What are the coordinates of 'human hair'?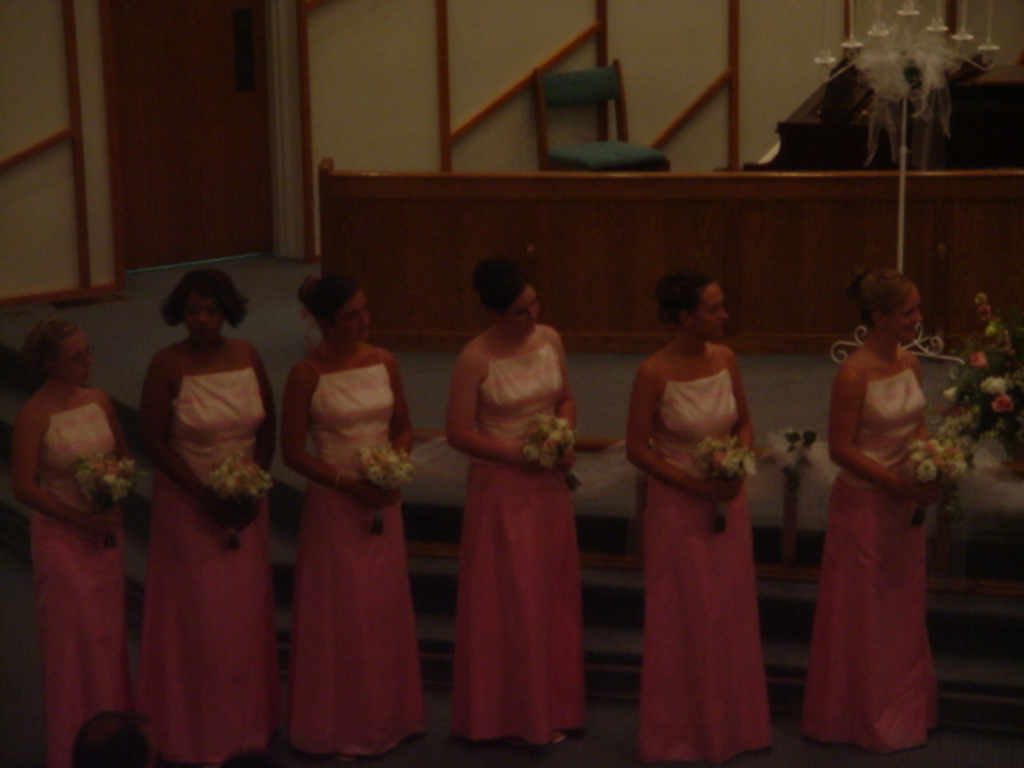
[474, 251, 526, 312].
